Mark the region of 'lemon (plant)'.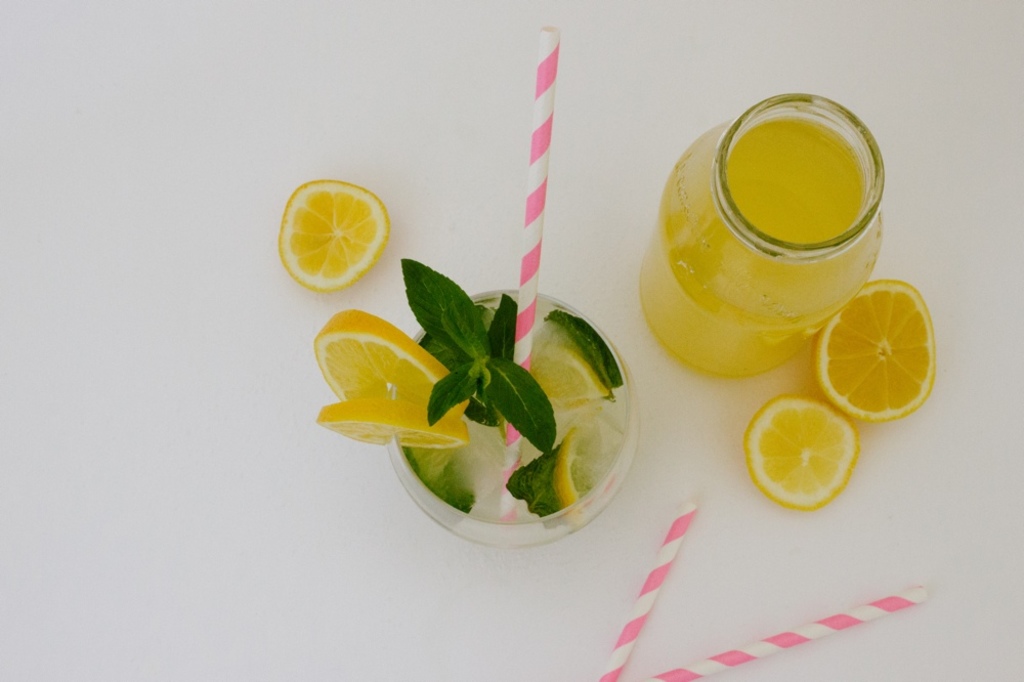
Region: BBox(549, 421, 615, 509).
